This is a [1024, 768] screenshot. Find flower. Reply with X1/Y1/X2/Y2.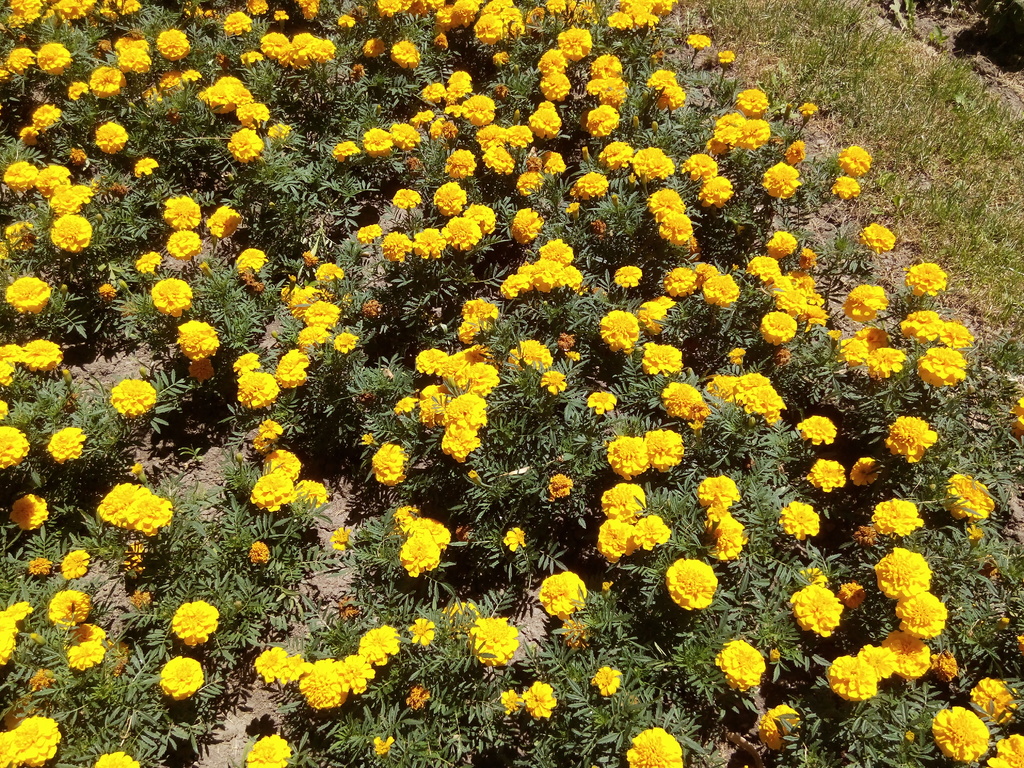
92/68/123/99.
